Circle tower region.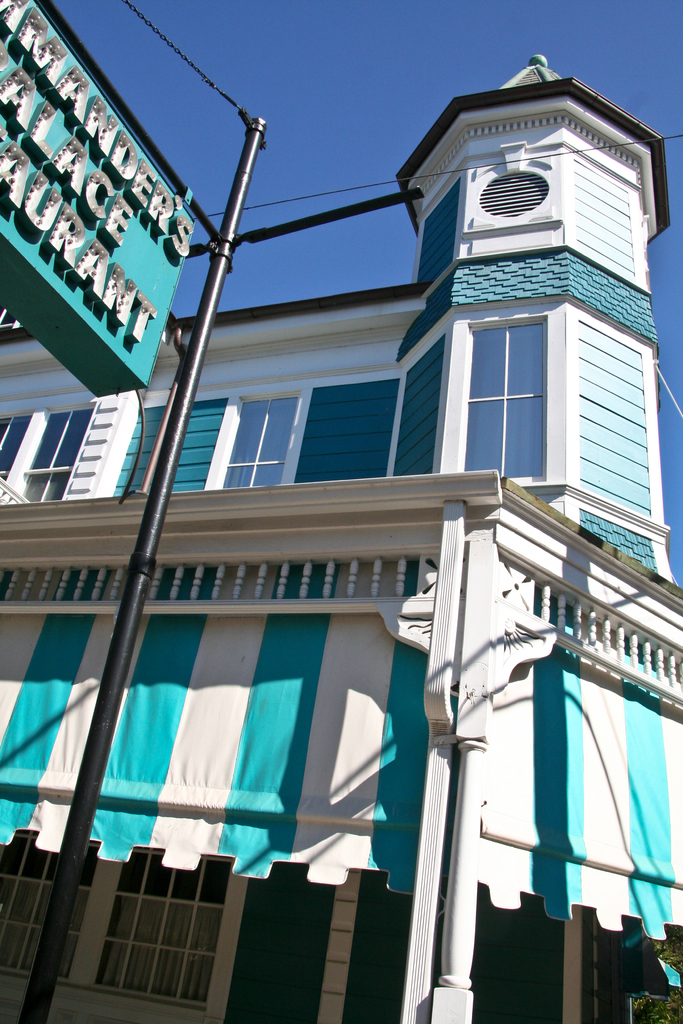
Region: x1=329, y1=28, x2=682, y2=468.
